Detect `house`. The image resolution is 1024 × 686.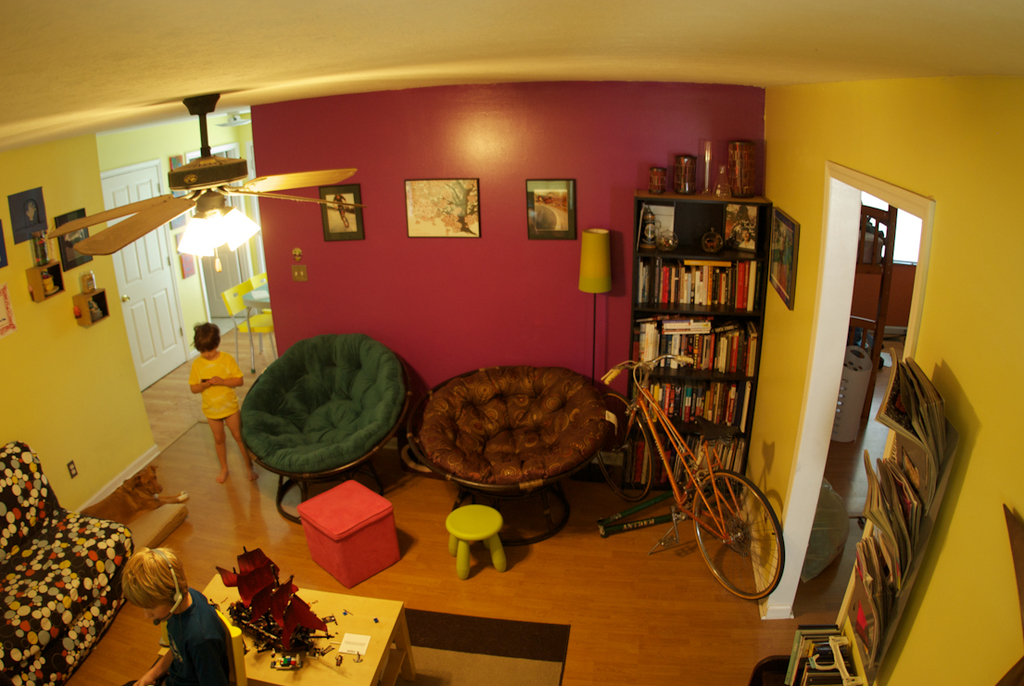
(25, 10, 983, 669).
